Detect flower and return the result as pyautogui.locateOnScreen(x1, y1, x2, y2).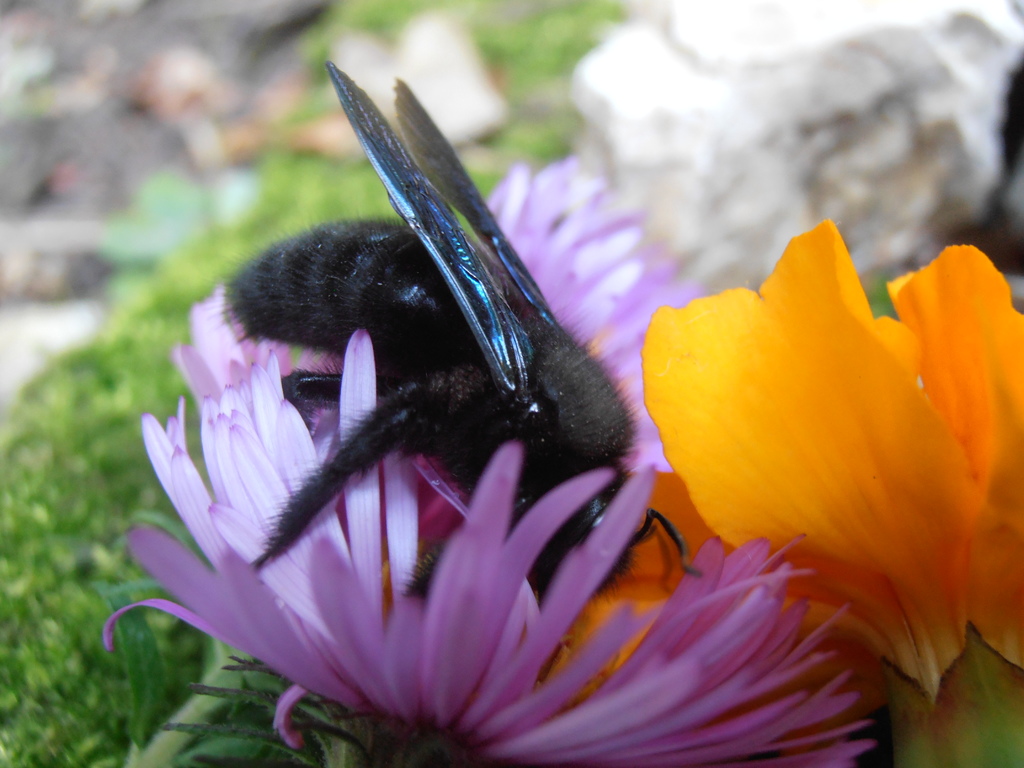
pyautogui.locateOnScreen(102, 148, 883, 767).
